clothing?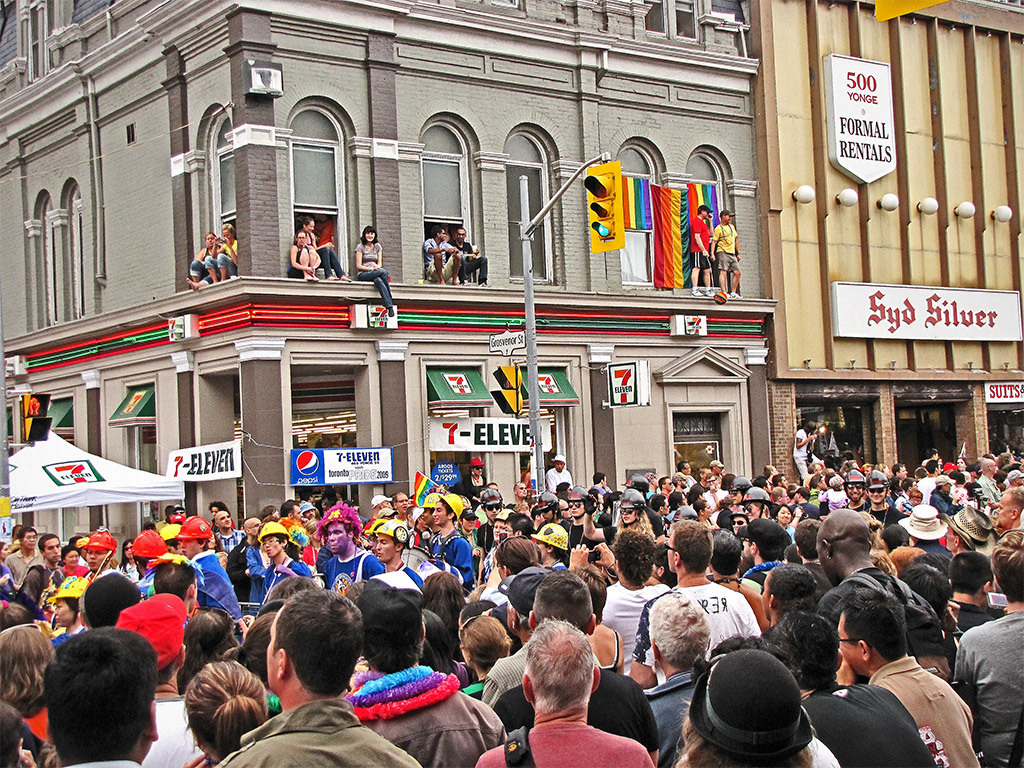
58/756/142/767
